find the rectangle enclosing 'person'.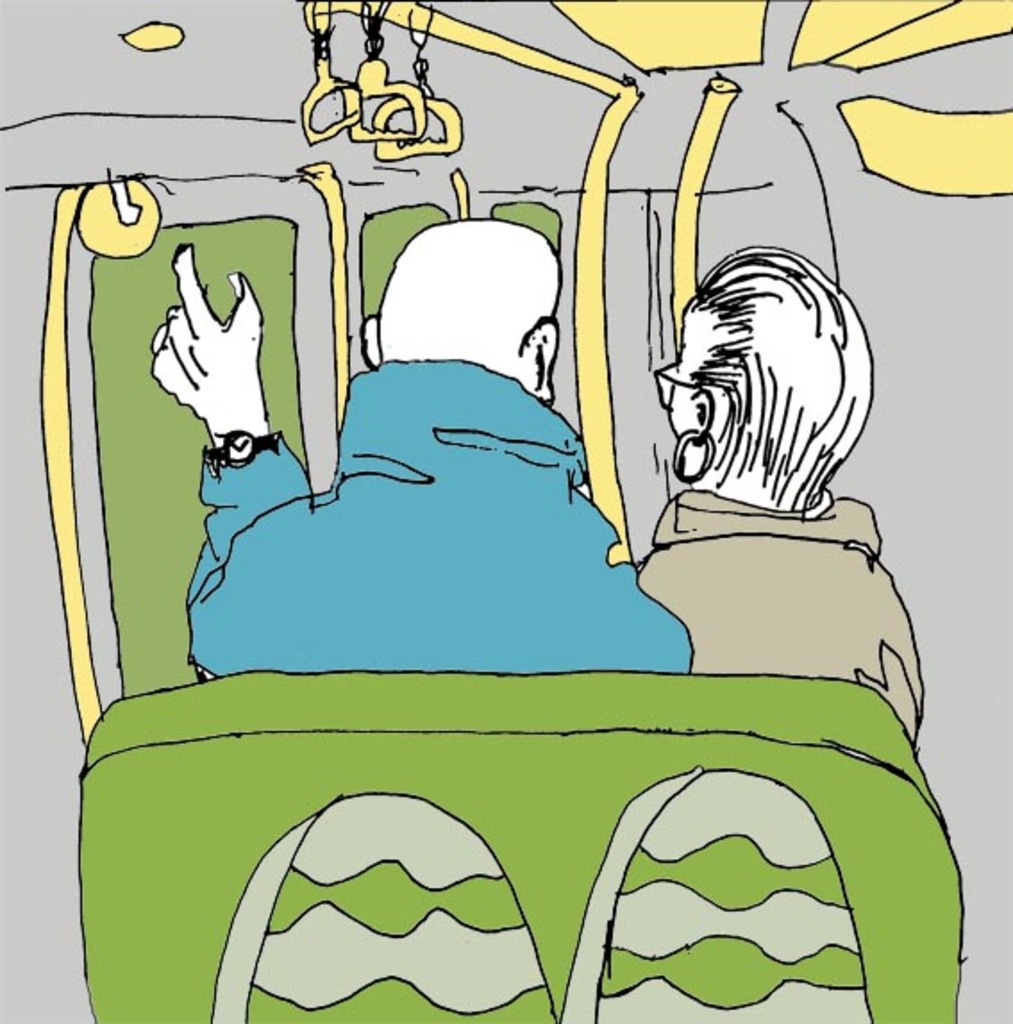
bbox=(631, 236, 933, 754).
